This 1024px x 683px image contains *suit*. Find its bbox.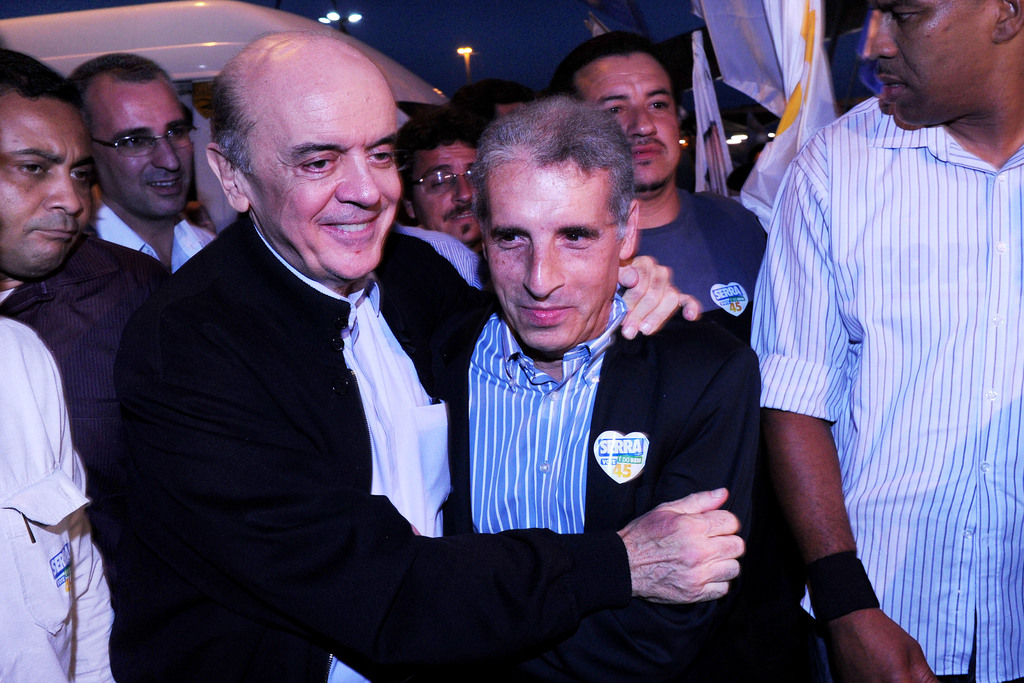
left=440, top=278, right=764, bottom=582.
